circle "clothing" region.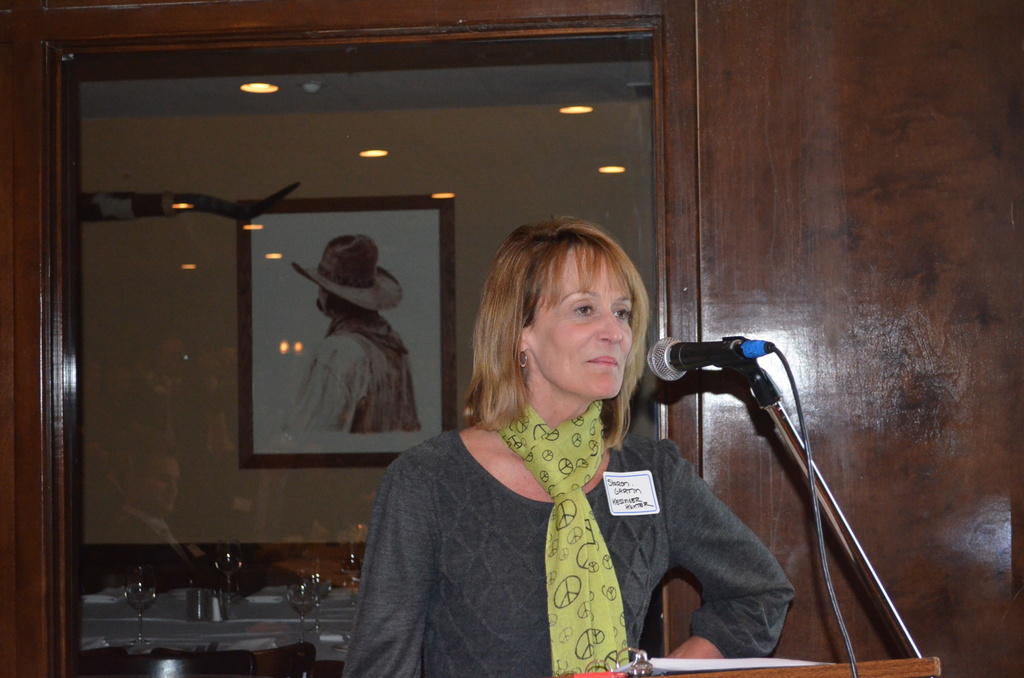
Region: {"left": 347, "top": 430, "right": 781, "bottom": 677}.
